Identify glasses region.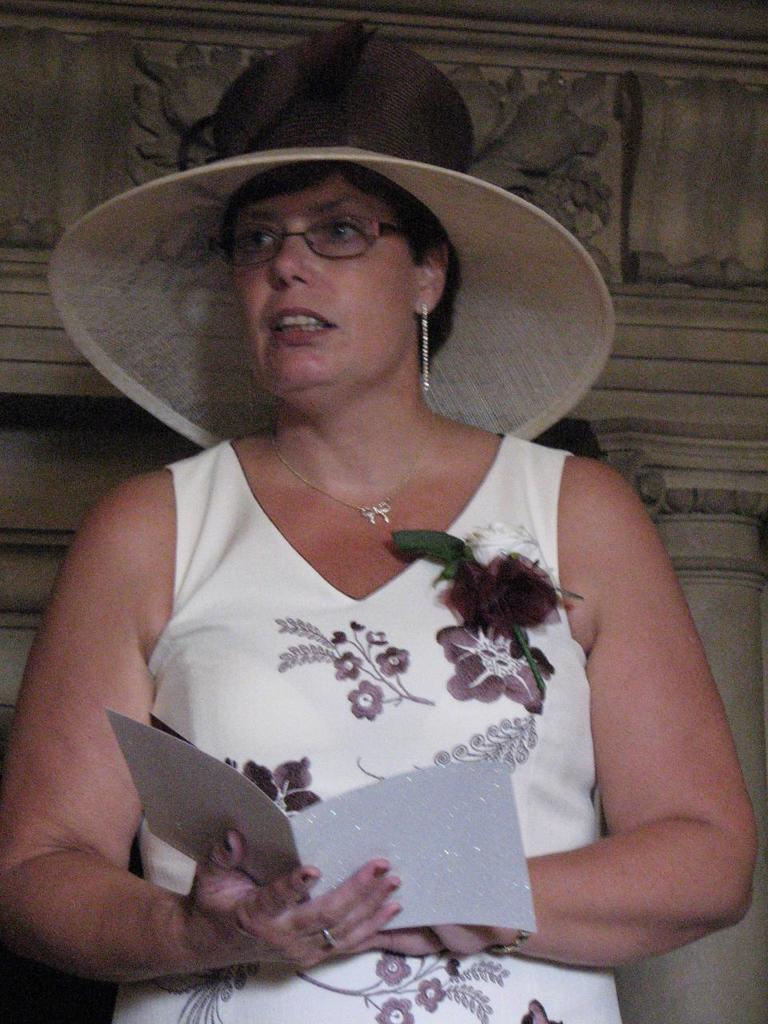
Region: region(227, 217, 421, 266).
